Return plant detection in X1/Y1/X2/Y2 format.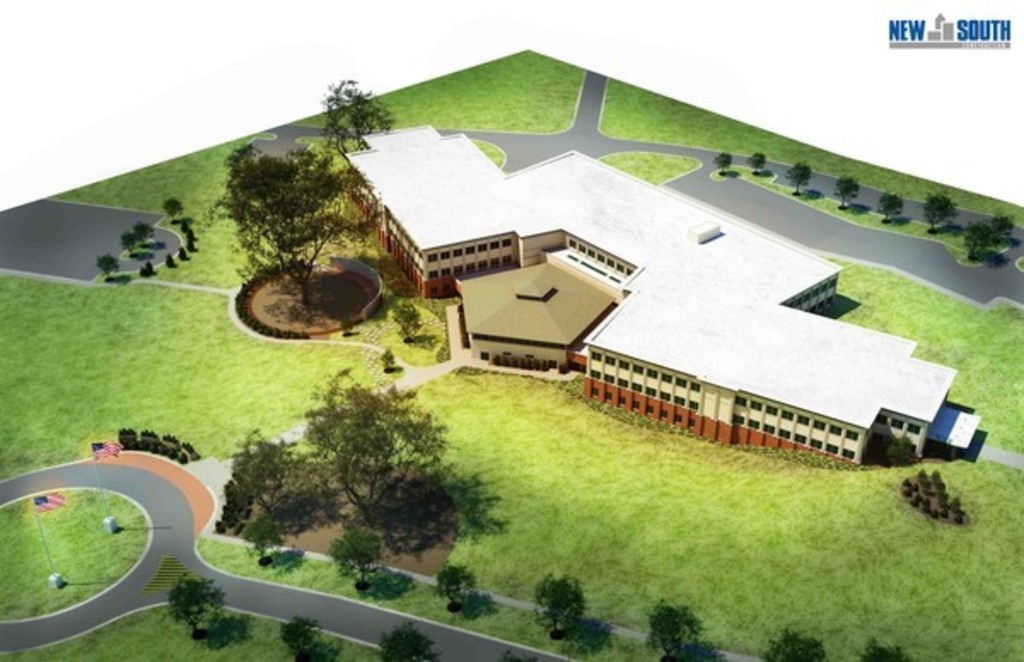
532/580/599/657.
